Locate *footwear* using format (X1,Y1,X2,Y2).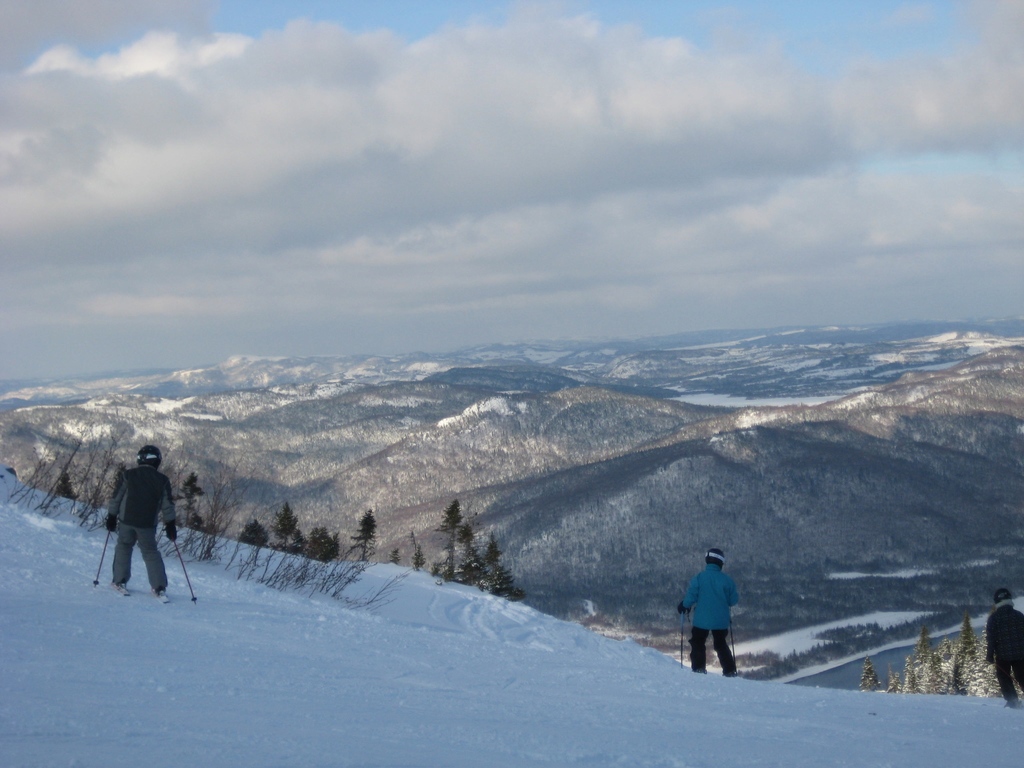
(1005,697,1023,710).
